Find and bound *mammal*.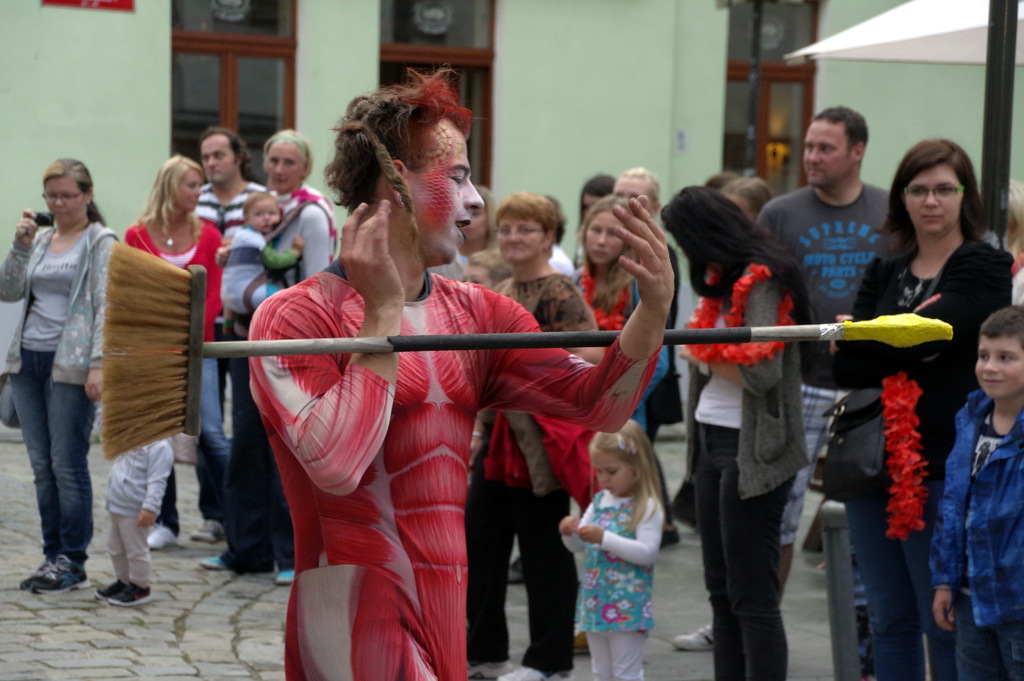
Bound: (left=653, top=183, right=820, bottom=680).
